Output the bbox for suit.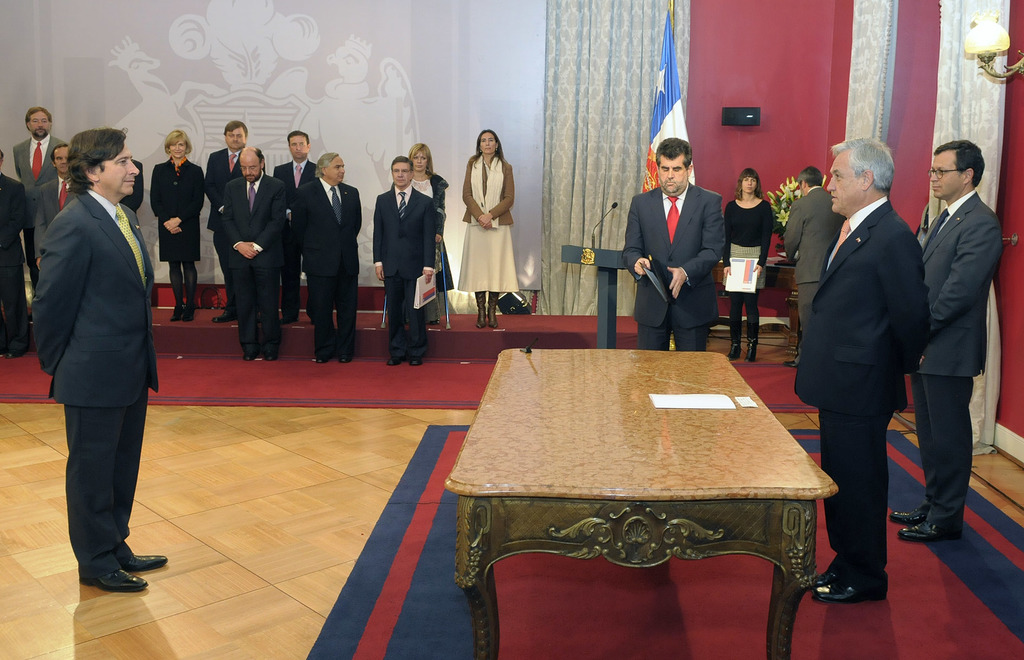
{"left": 914, "top": 192, "right": 1004, "bottom": 527}.
